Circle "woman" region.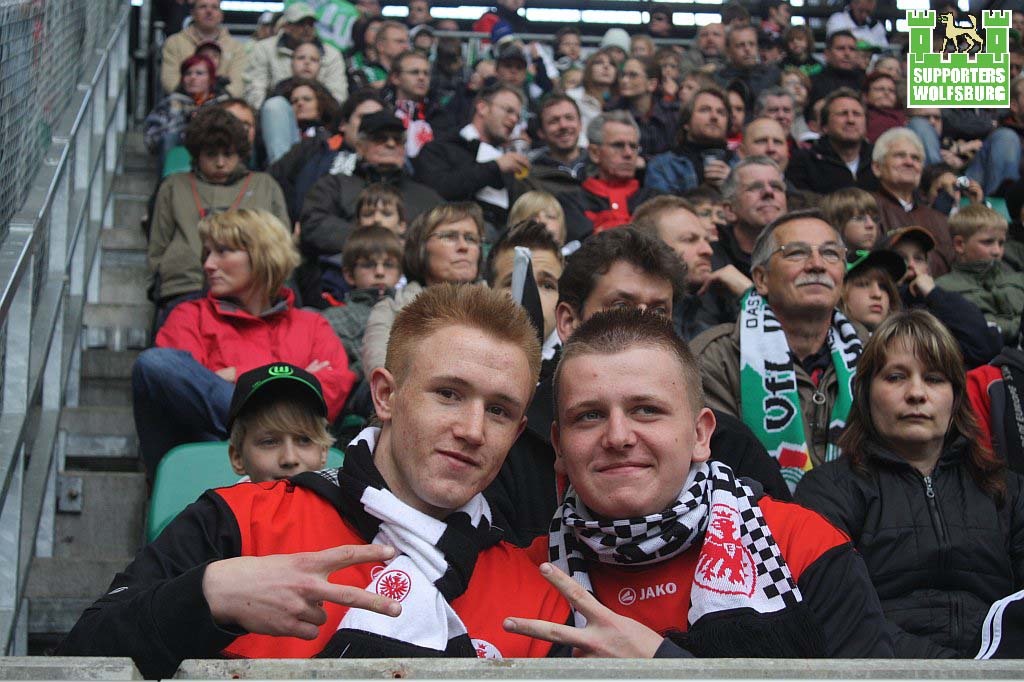
Region: detection(794, 307, 1023, 663).
